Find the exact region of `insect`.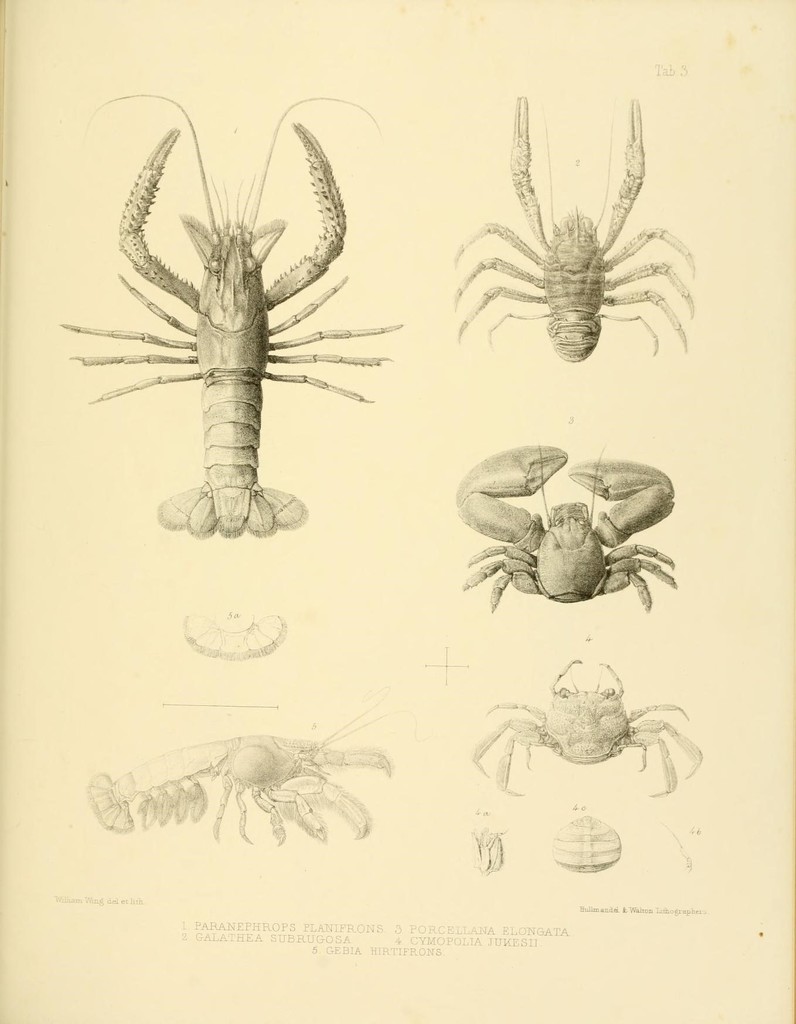
Exact region: <region>58, 92, 421, 538</region>.
